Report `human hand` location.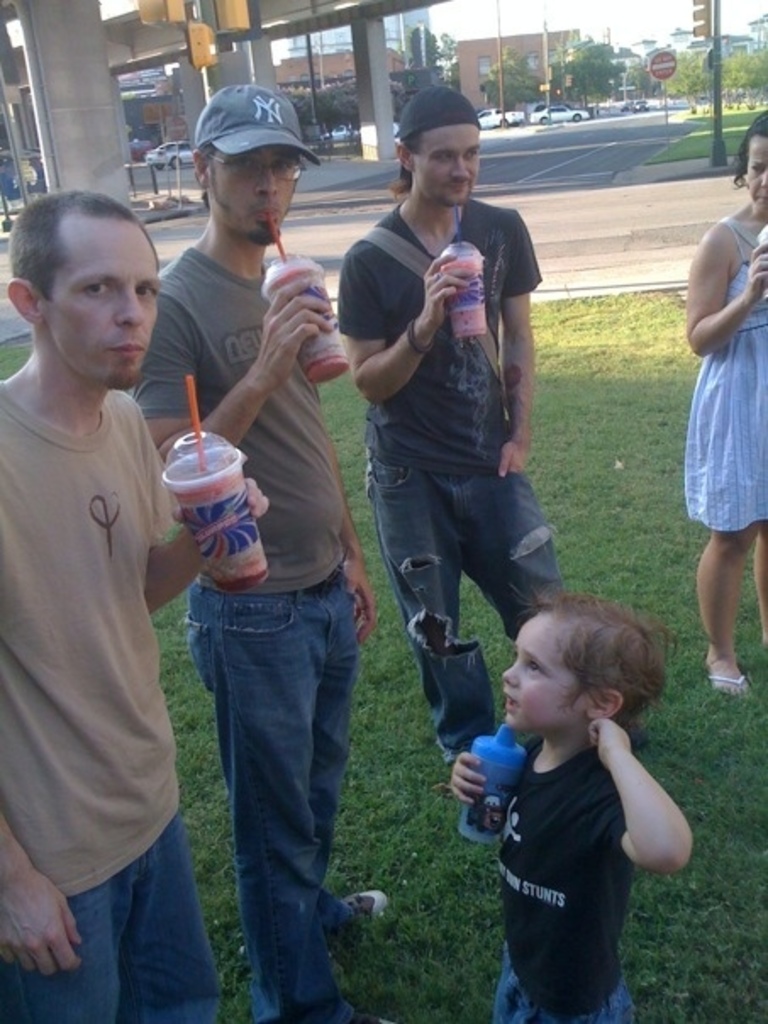
Report: [0,871,83,983].
